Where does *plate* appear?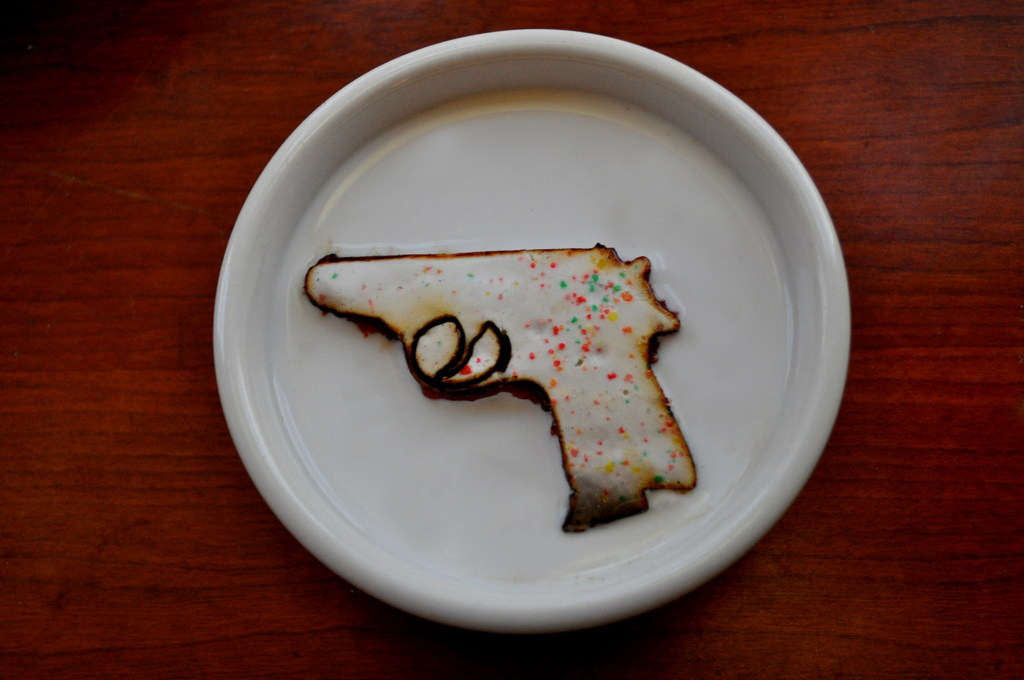
Appears at <region>212, 44, 848, 572</region>.
